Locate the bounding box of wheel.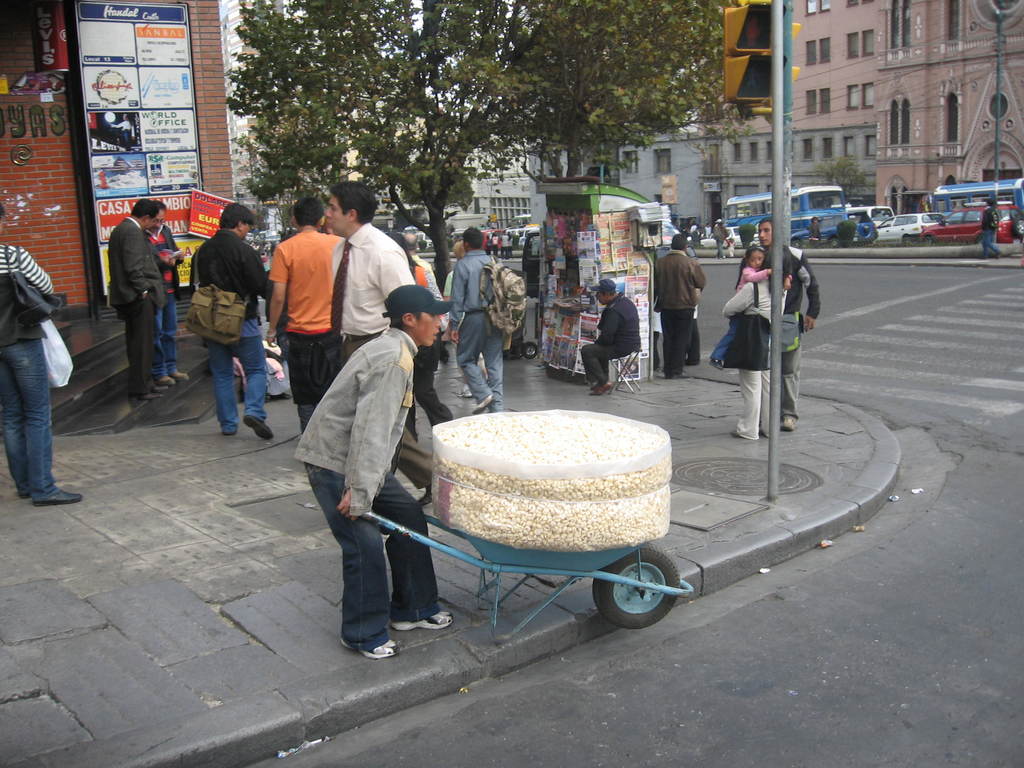
Bounding box: left=596, top=564, right=680, bottom=637.
